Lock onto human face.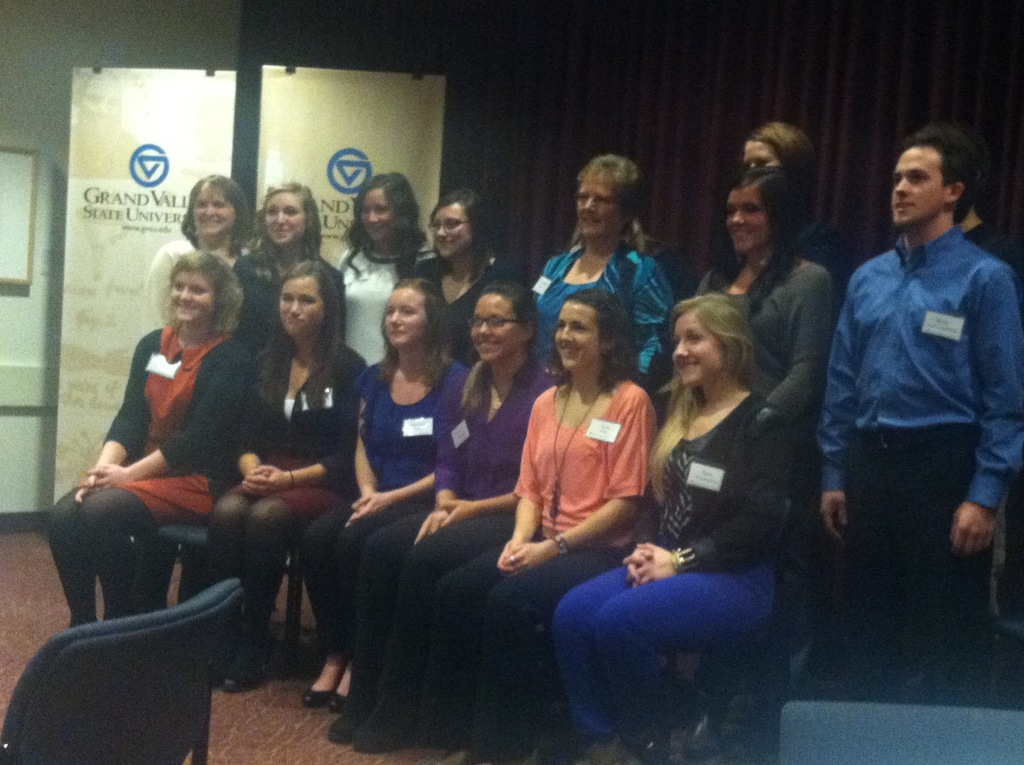
Locked: {"x1": 383, "y1": 282, "x2": 429, "y2": 353}.
